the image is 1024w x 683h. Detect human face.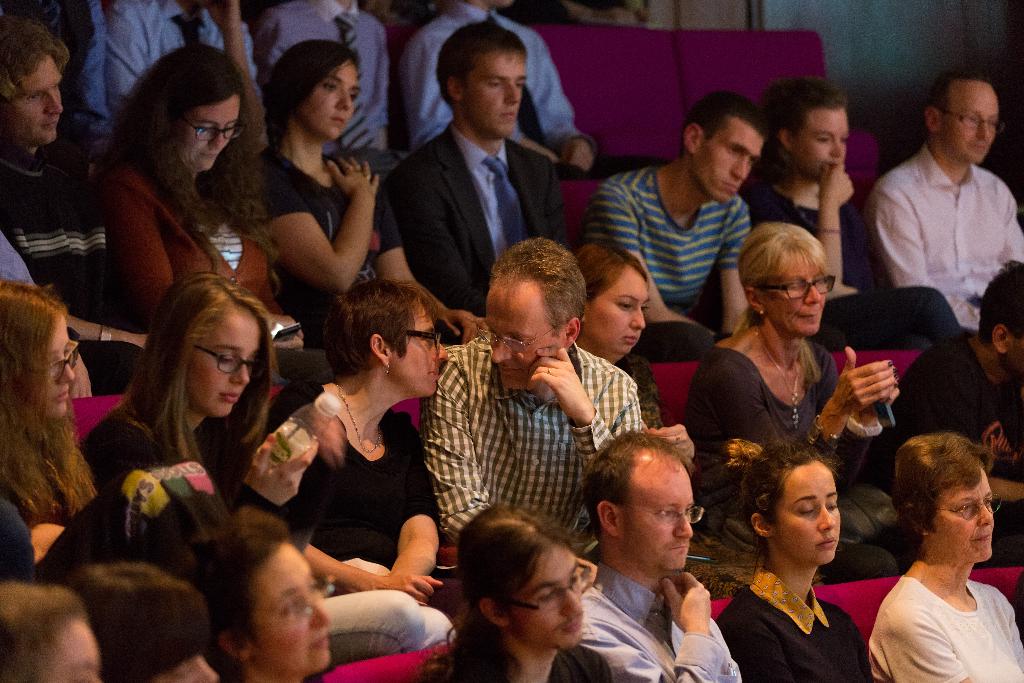
Detection: [461, 42, 526, 137].
